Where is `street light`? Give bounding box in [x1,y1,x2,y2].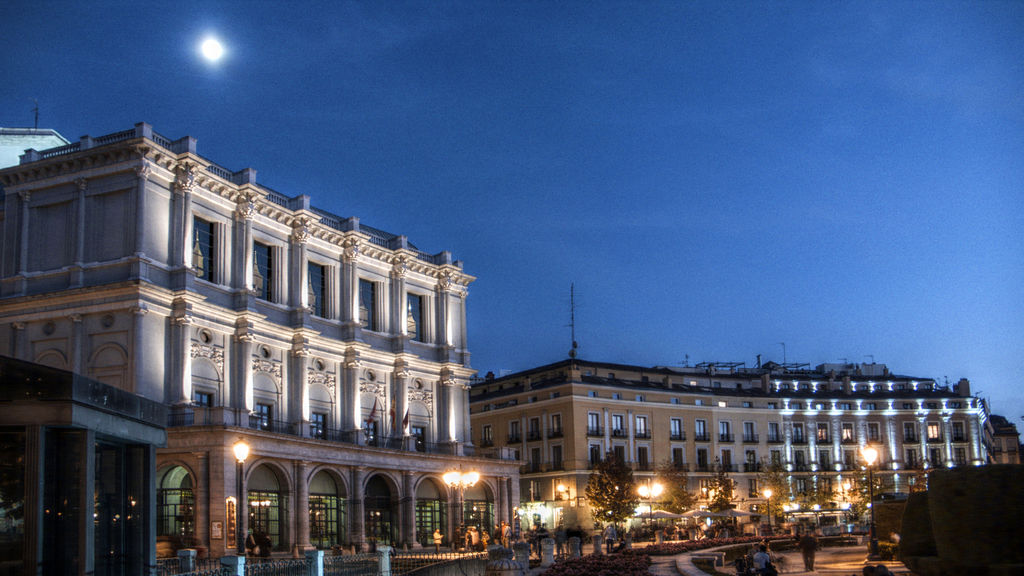
[760,487,773,537].
